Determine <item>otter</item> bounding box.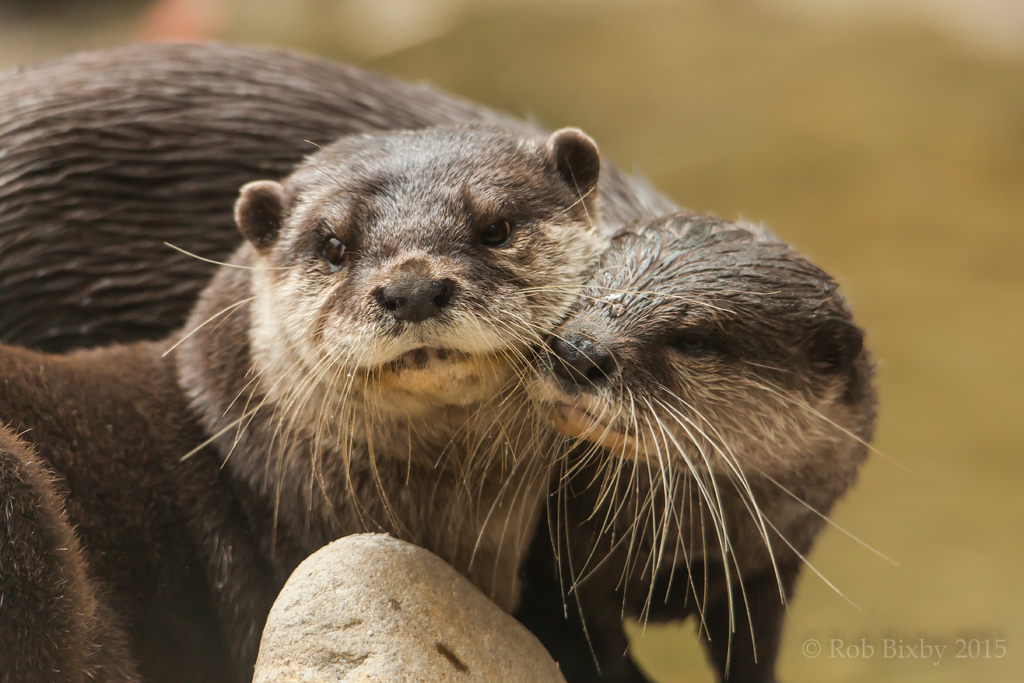
Determined: 0, 38, 915, 682.
